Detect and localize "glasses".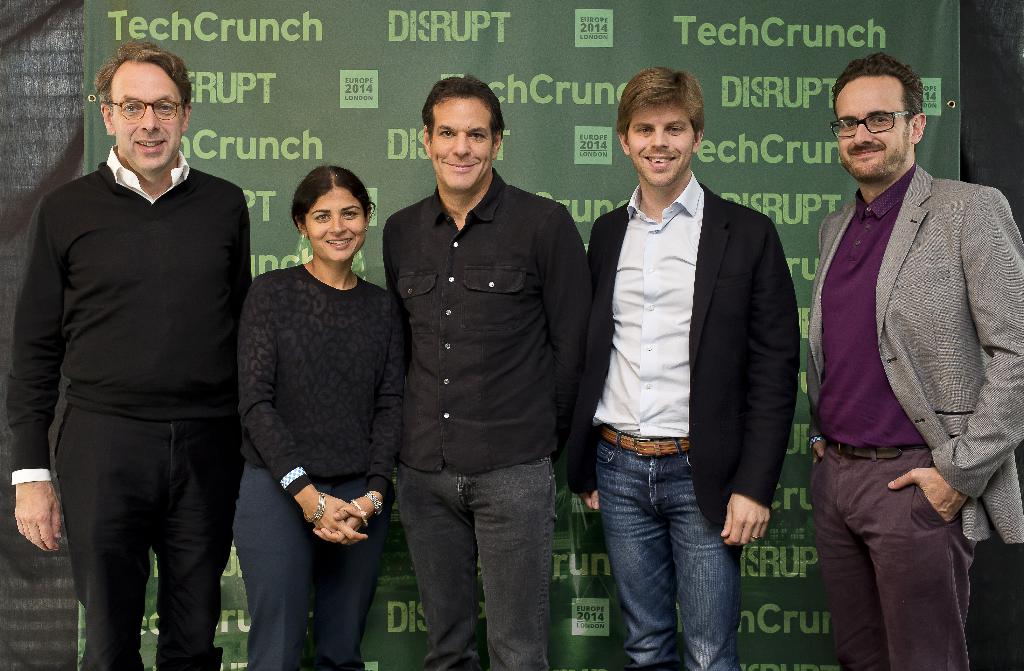
Localized at {"left": 834, "top": 101, "right": 936, "bottom": 145}.
